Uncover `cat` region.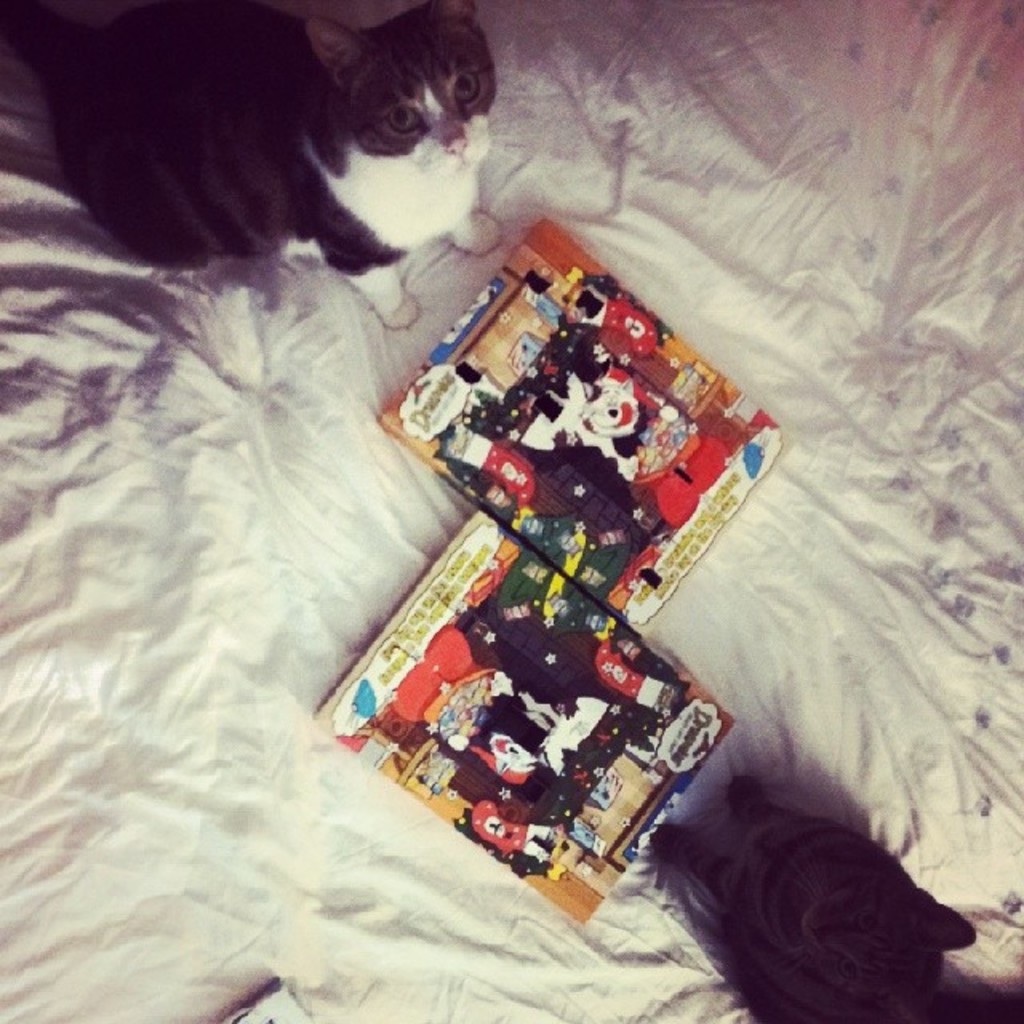
Uncovered: Rect(35, 0, 517, 331).
